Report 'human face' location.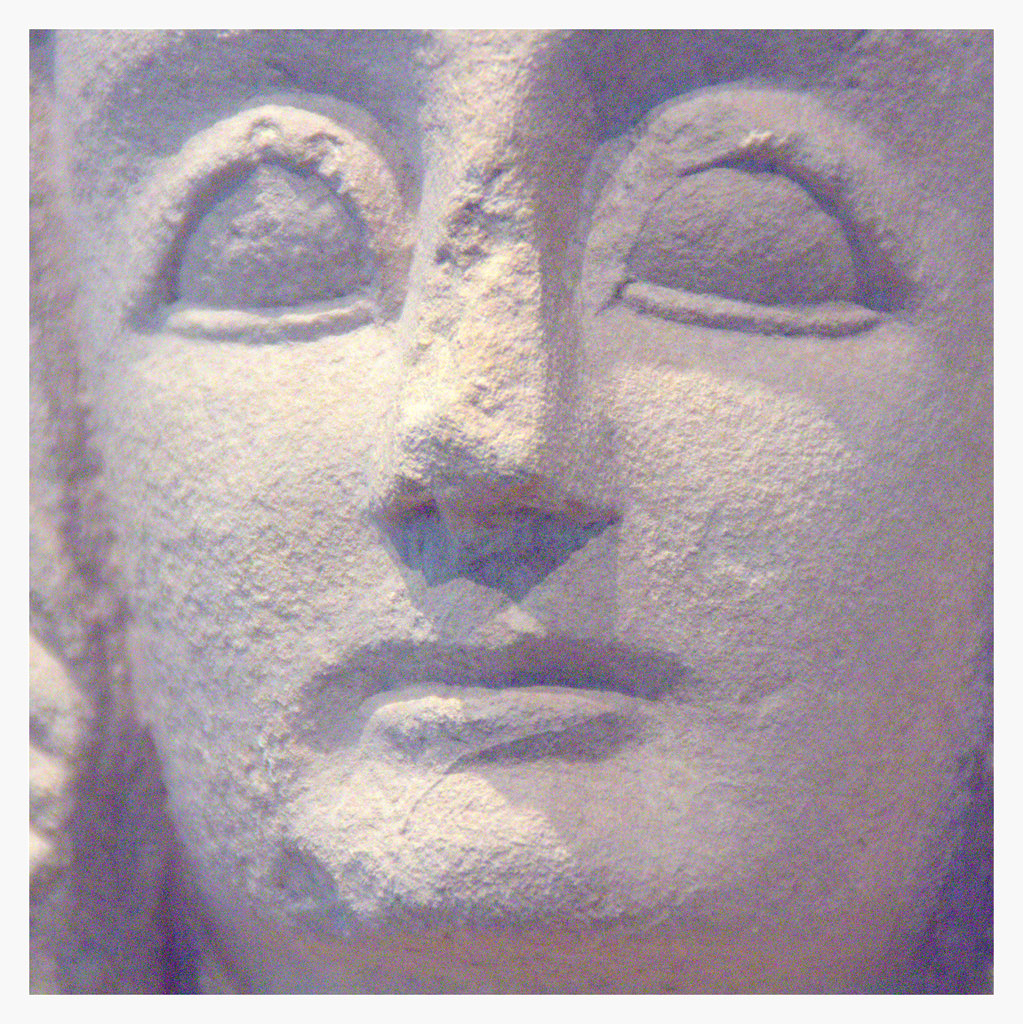
Report: bbox=(42, 20, 1015, 984).
